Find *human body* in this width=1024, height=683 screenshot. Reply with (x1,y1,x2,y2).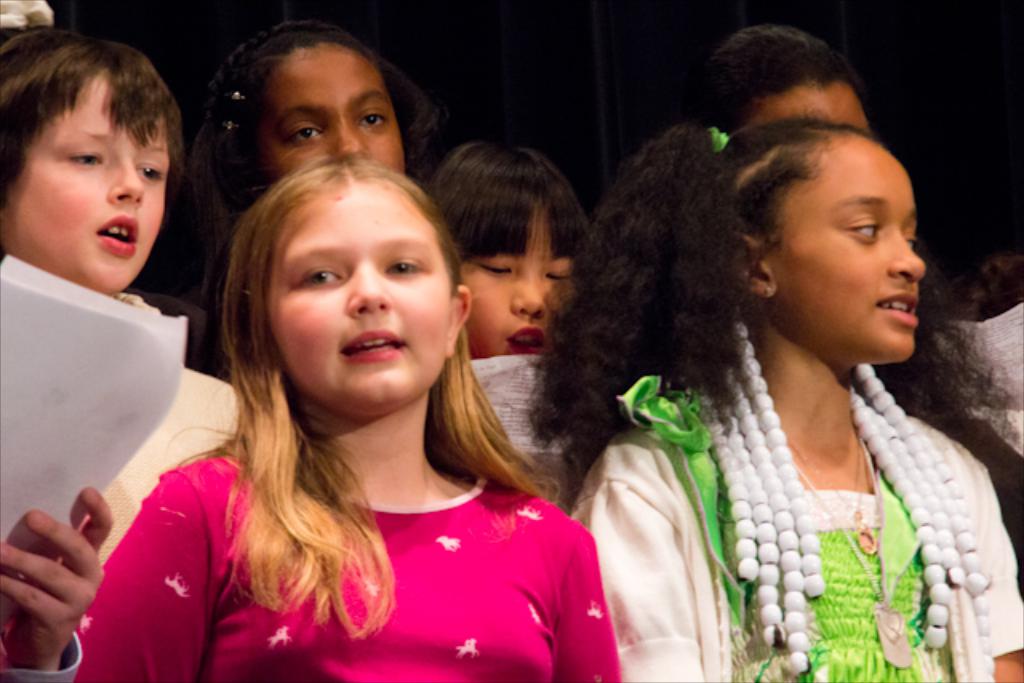
(0,27,235,681).
